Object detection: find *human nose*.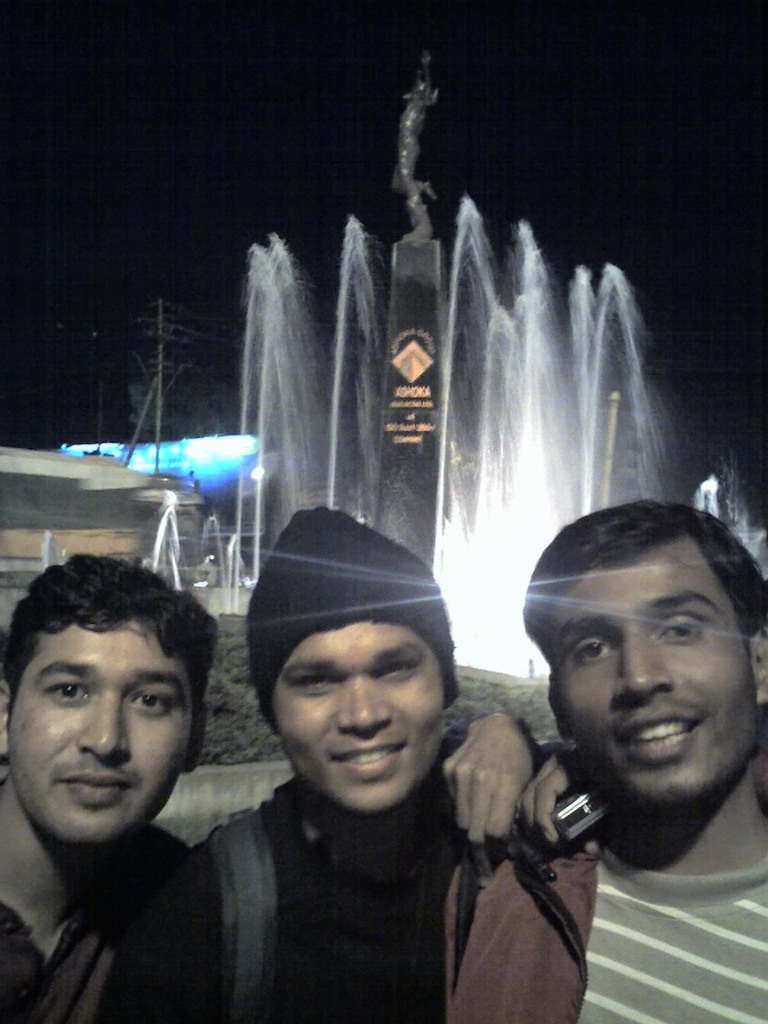
341:681:395:732.
